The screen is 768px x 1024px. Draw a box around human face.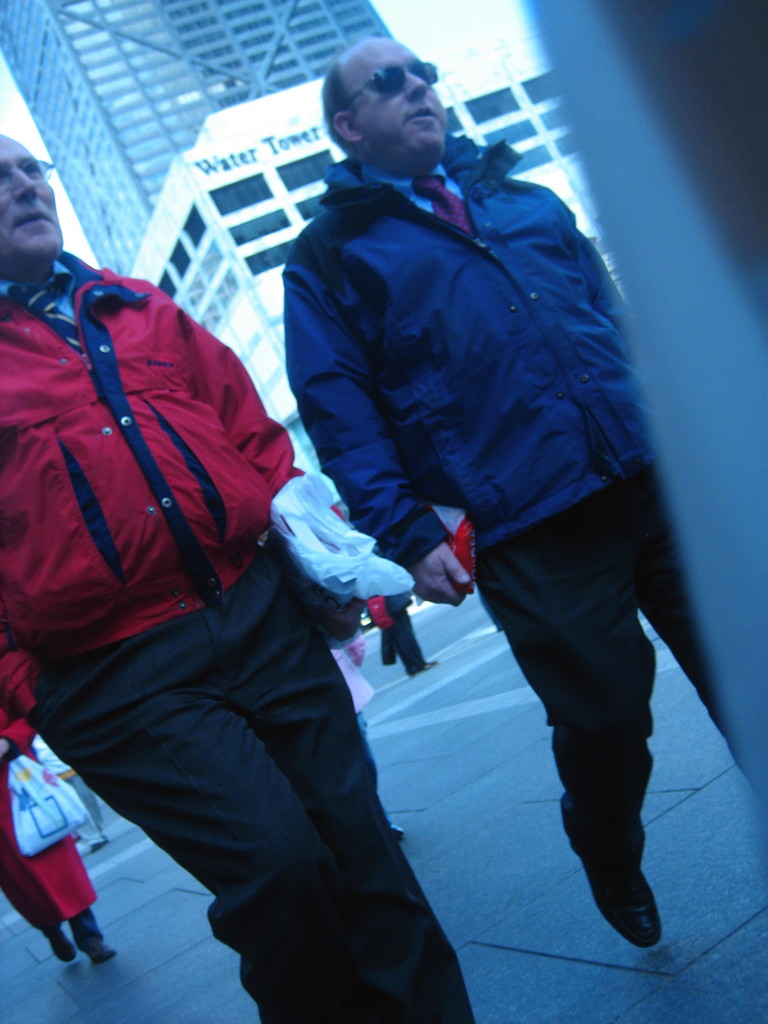
<bbox>344, 39, 449, 163</bbox>.
